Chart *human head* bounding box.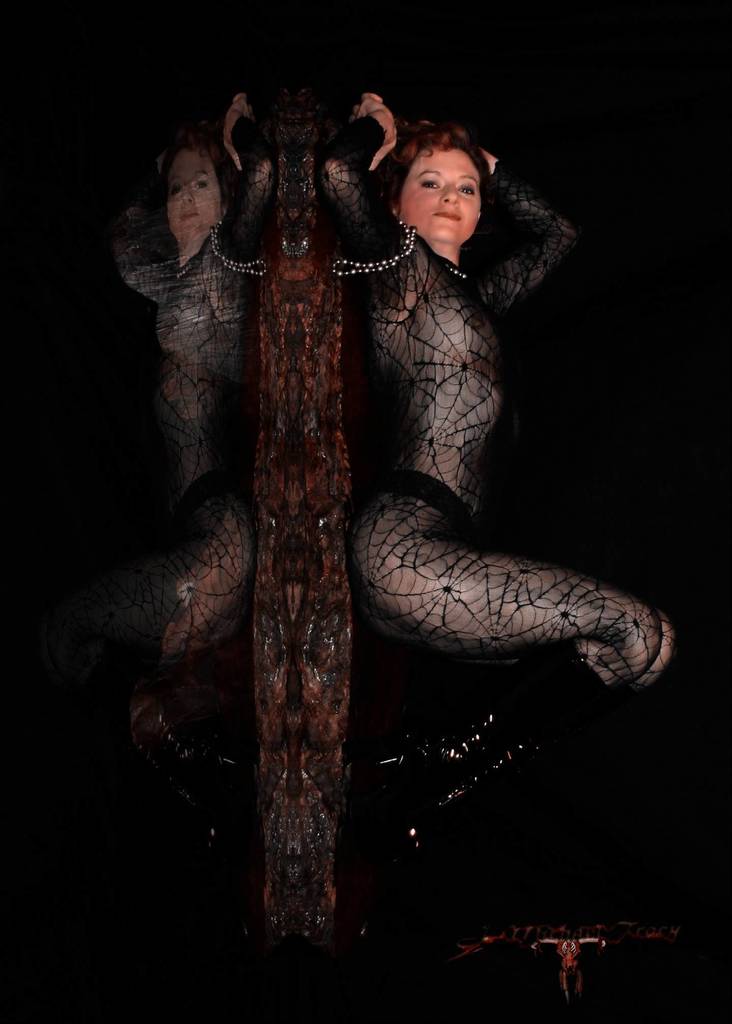
Charted: Rect(381, 113, 508, 241).
